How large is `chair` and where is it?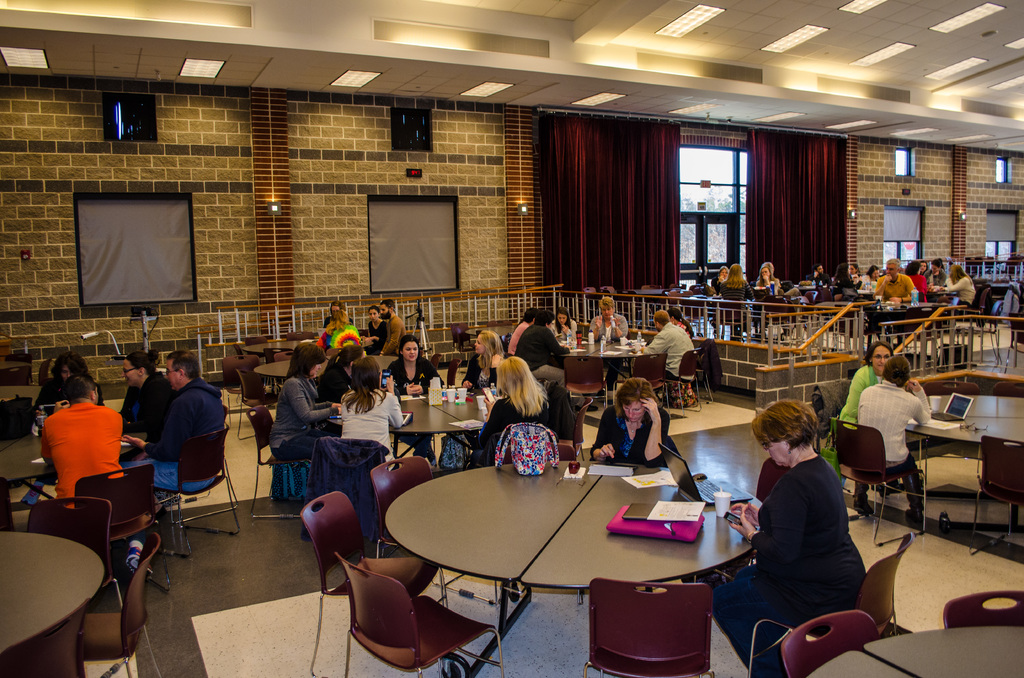
Bounding box: 0,491,133,677.
